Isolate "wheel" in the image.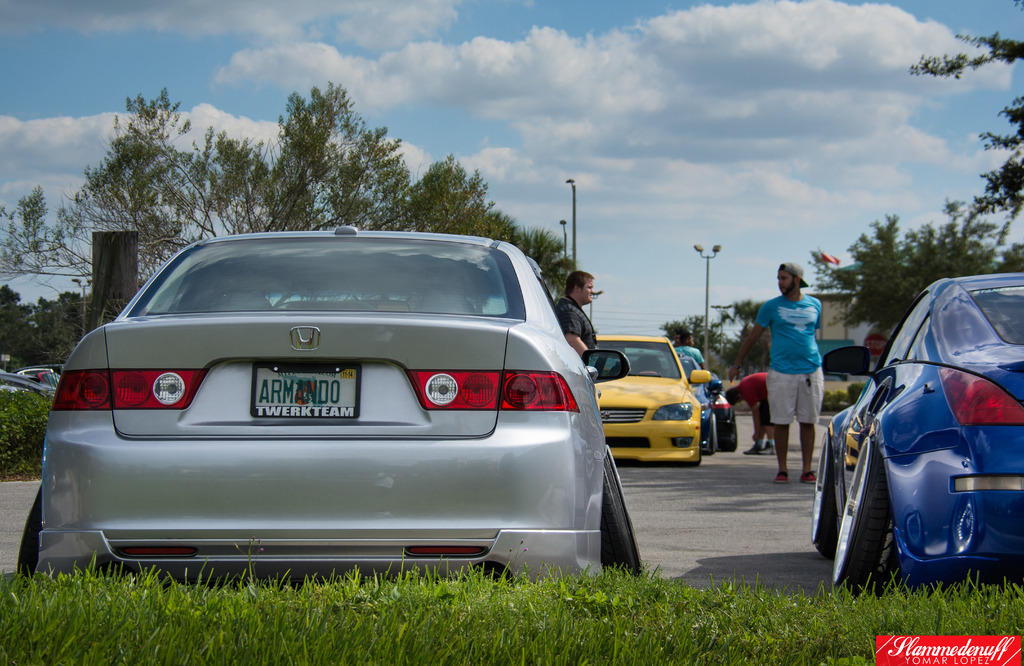
Isolated region: (x1=811, y1=434, x2=838, y2=566).
